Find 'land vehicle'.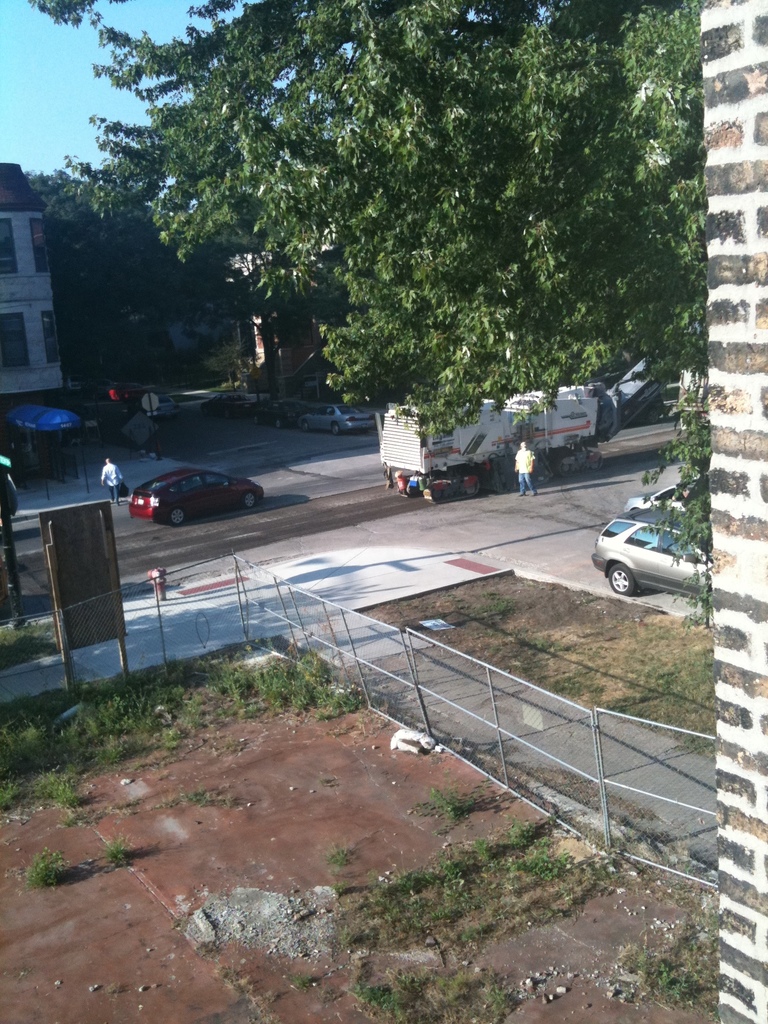
x1=259 y1=394 x2=307 y2=429.
